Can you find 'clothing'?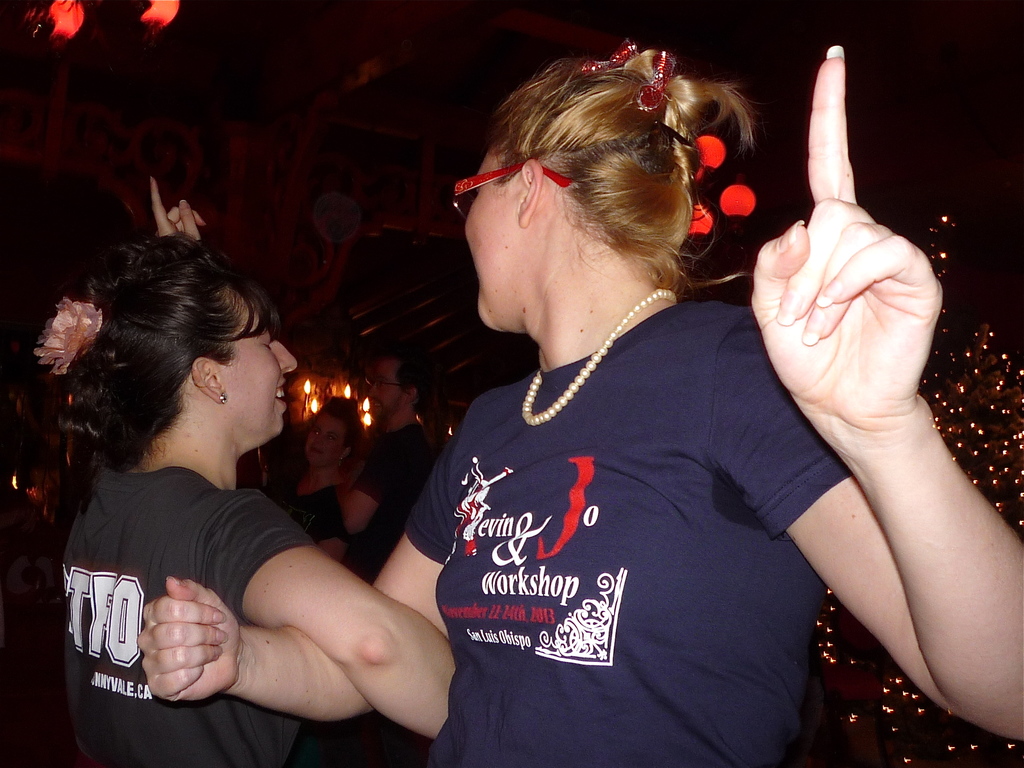
Yes, bounding box: region(281, 484, 348, 537).
